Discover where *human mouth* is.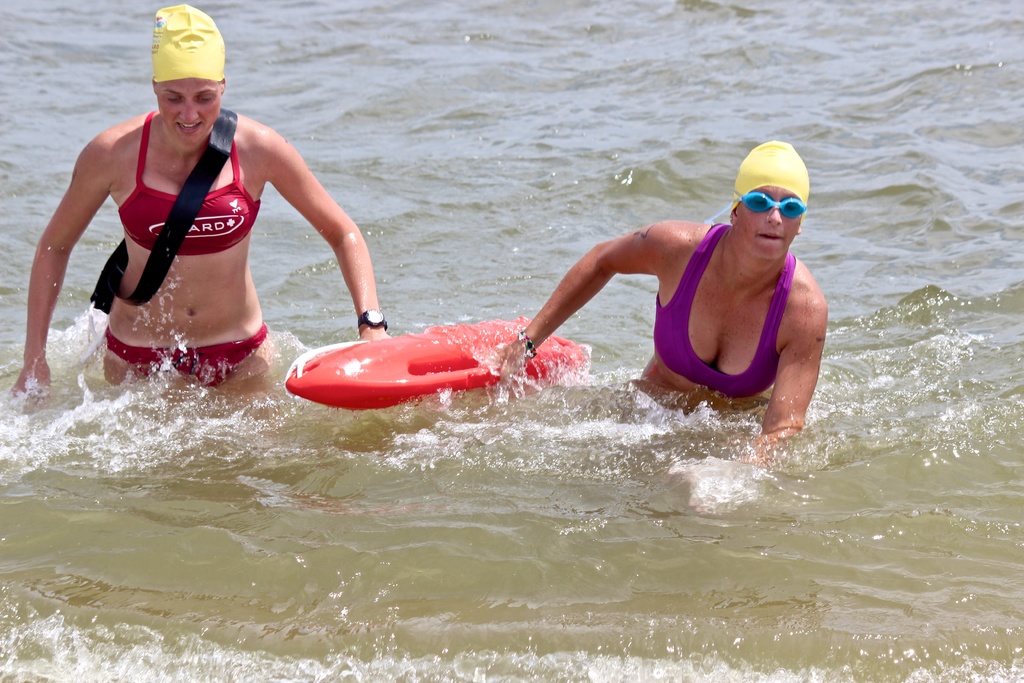
Discovered at <bbox>173, 120, 203, 133</bbox>.
